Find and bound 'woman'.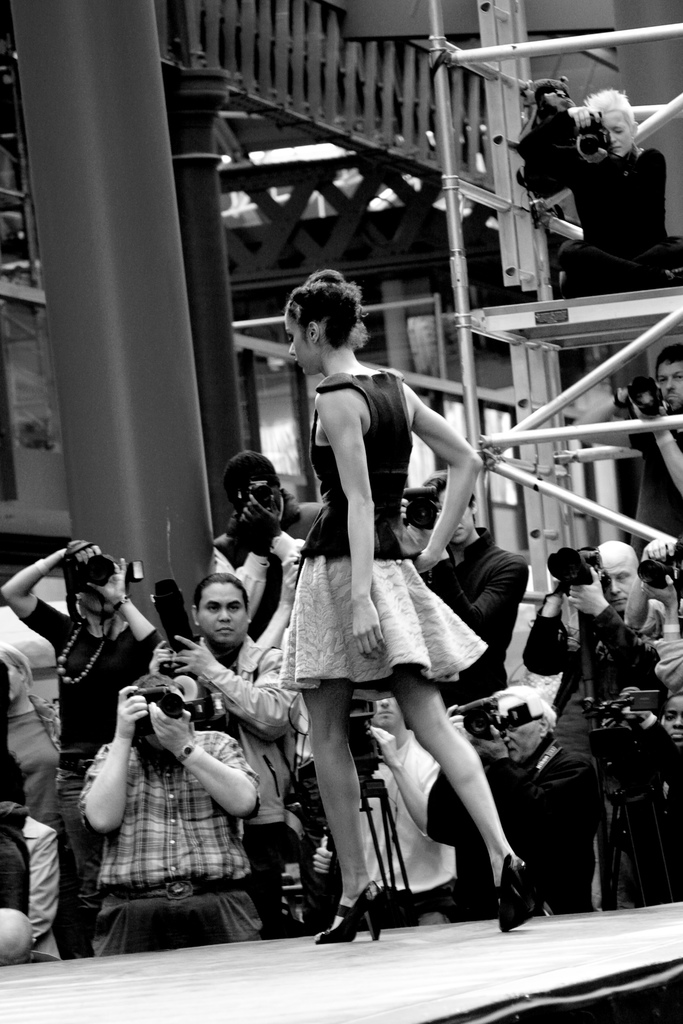
Bound: (left=0, top=649, right=105, bottom=961).
